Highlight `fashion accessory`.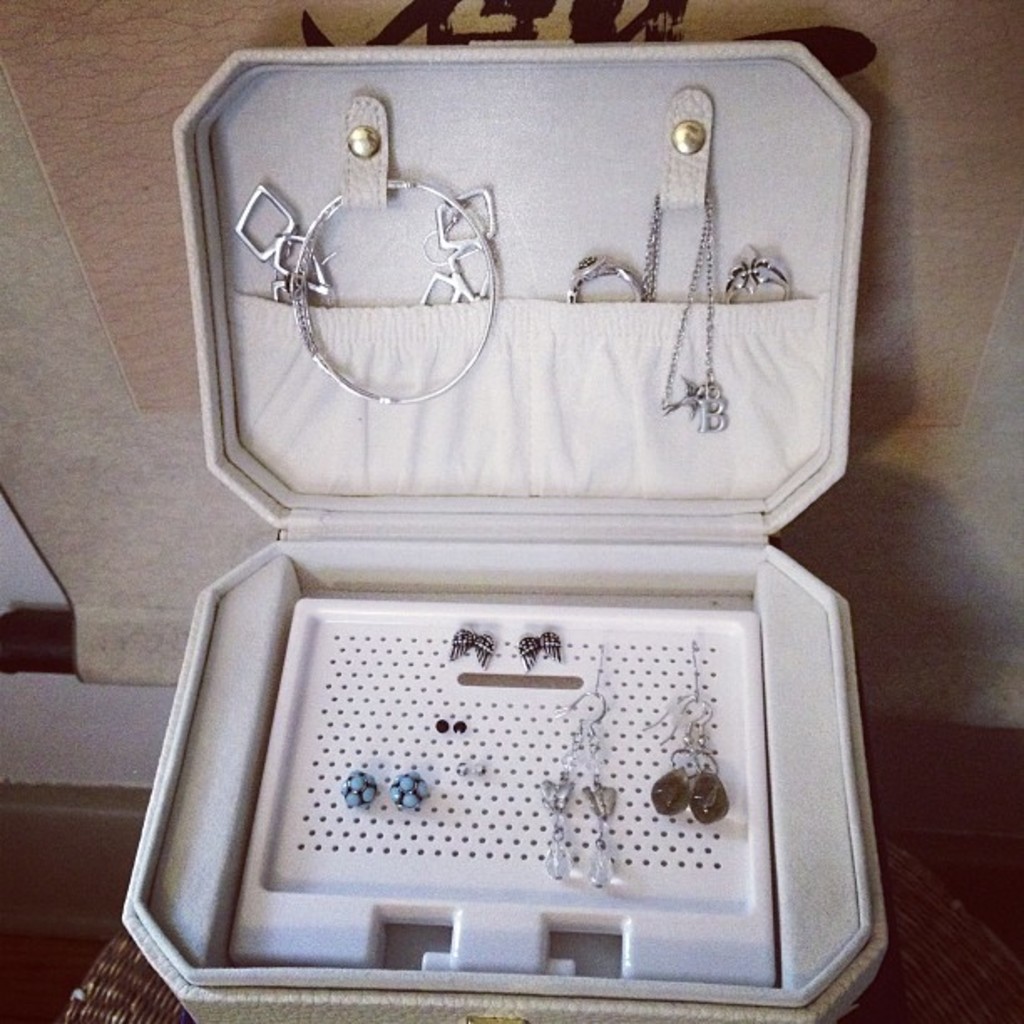
Highlighted region: box=[236, 182, 499, 408].
